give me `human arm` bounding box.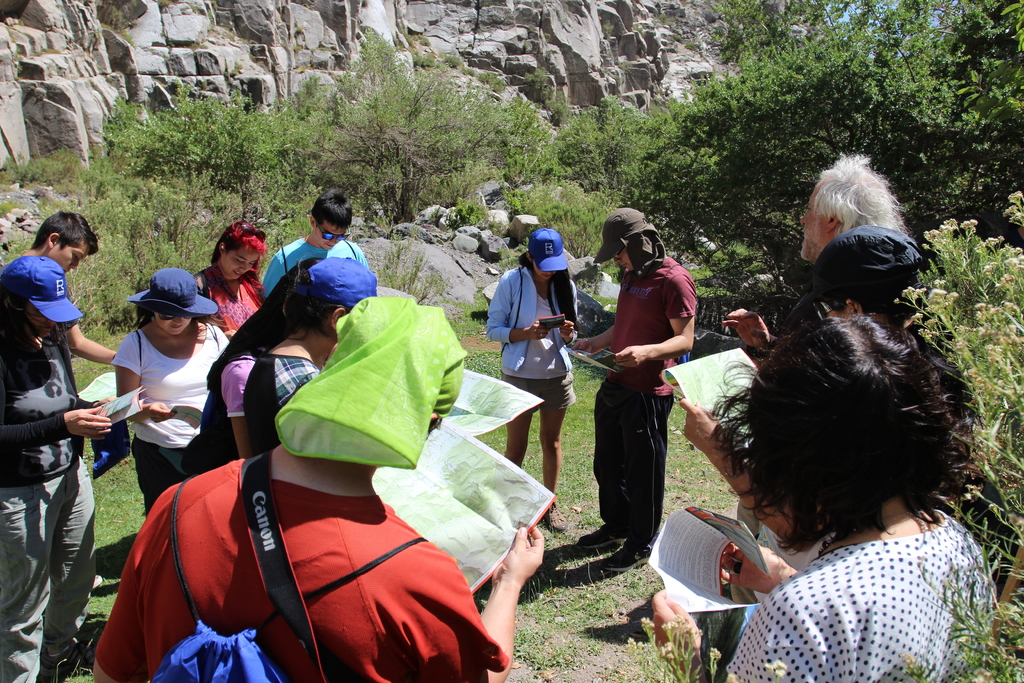
bbox=(490, 263, 548, 342).
